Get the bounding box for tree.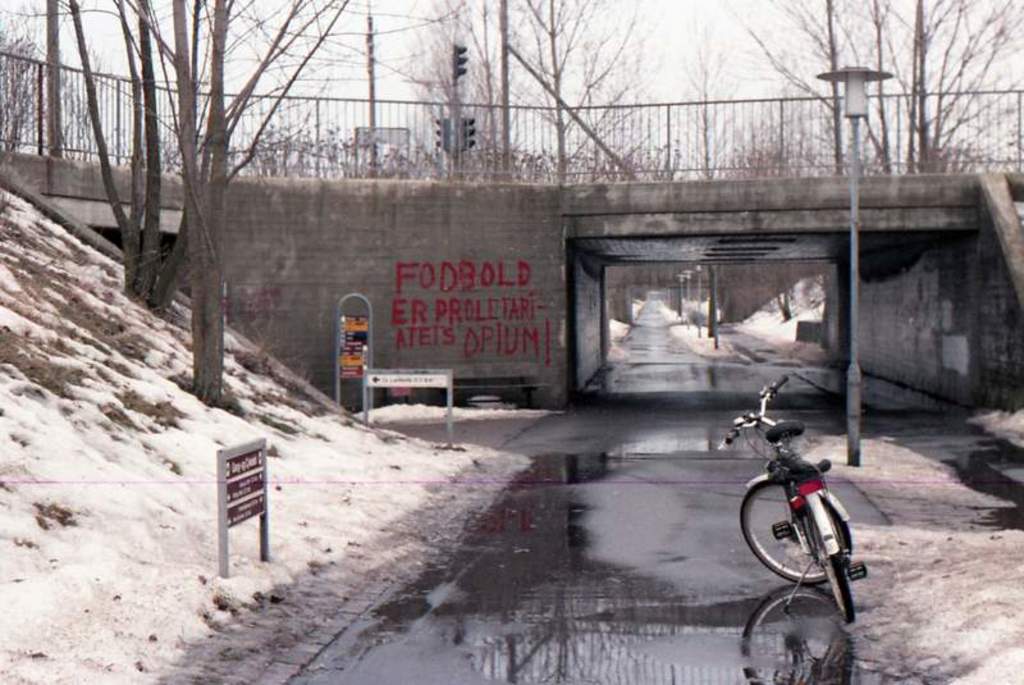
bbox(101, 0, 403, 410).
